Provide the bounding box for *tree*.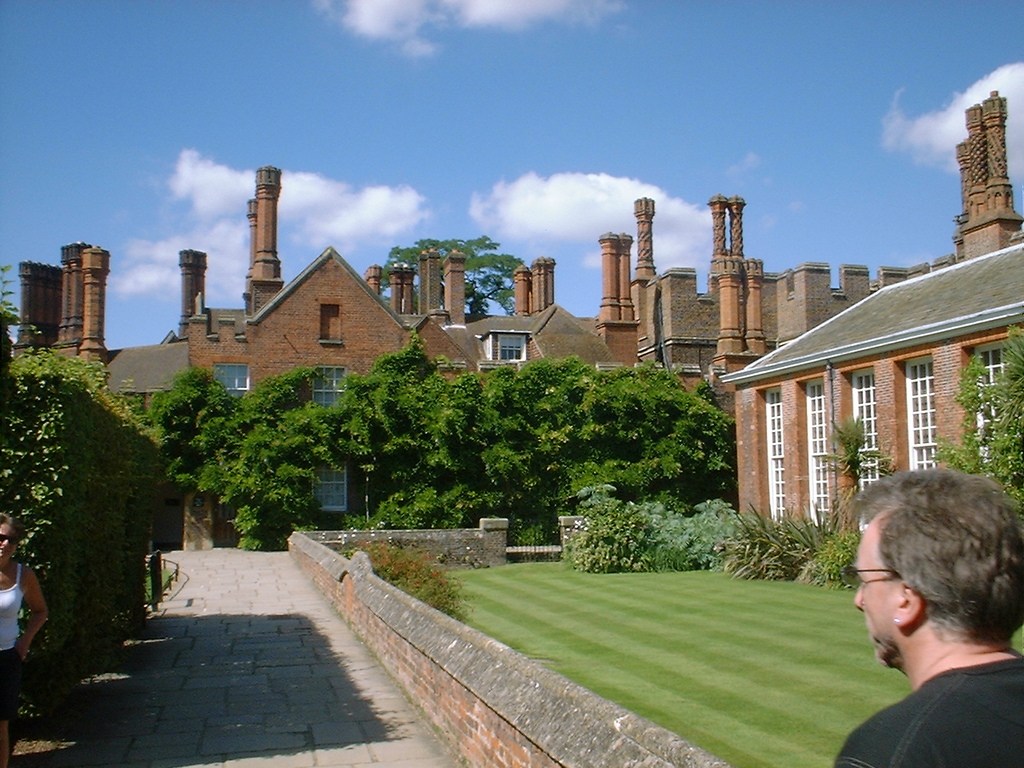
[370,234,541,318].
